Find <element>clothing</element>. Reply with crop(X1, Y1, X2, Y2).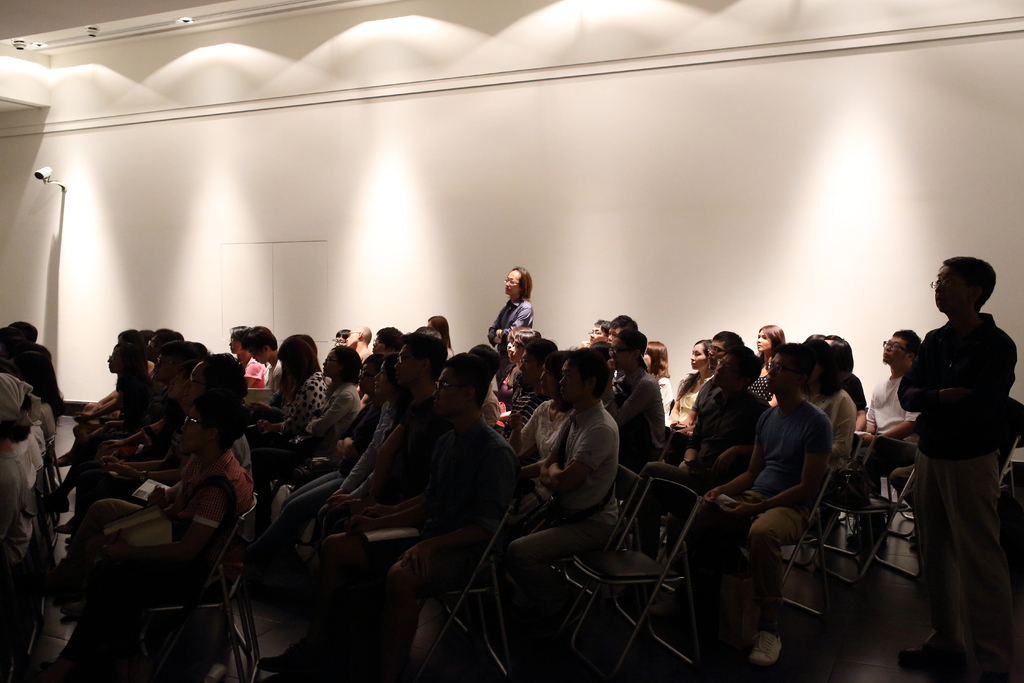
crop(867, 375, 929, 439).
